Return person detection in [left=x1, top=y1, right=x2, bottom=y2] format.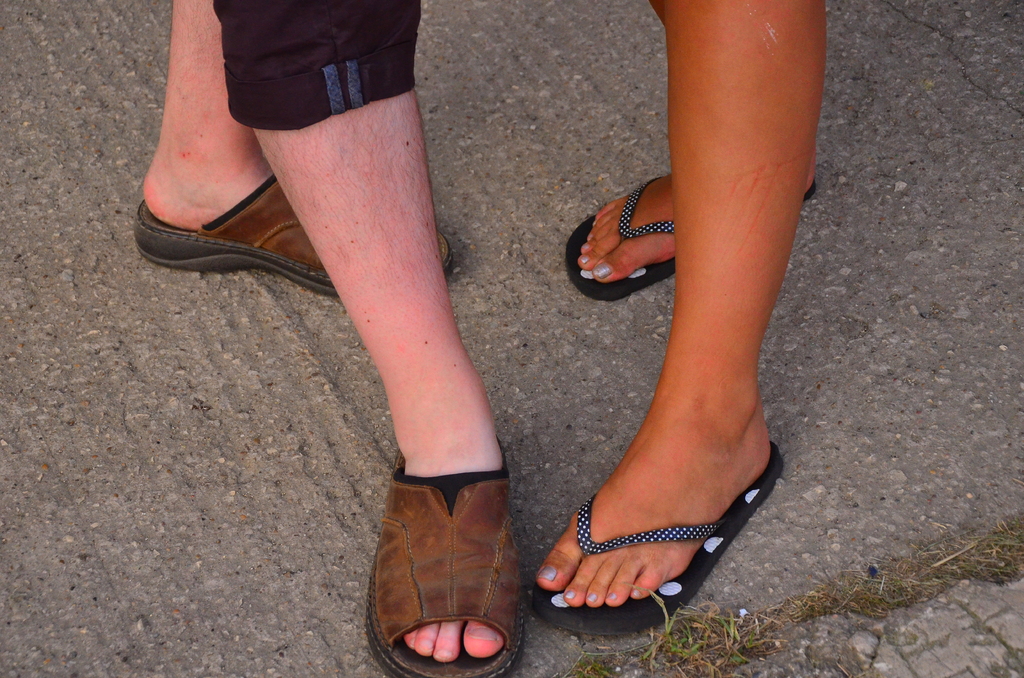
[left=131, top=0, right=524, bottom=677].
